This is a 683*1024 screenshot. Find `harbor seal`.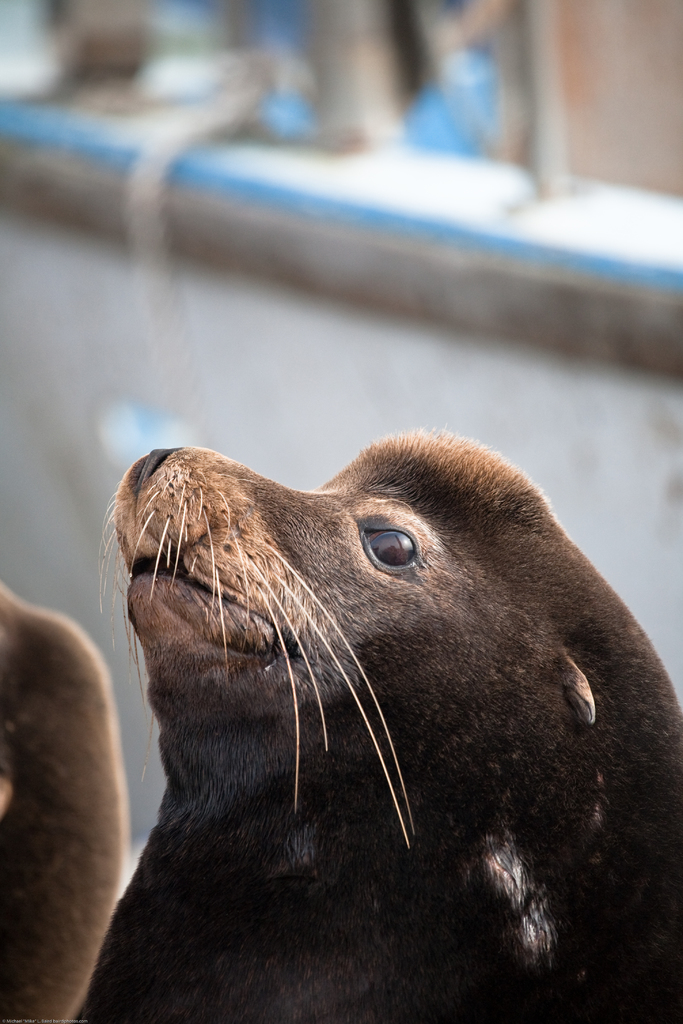
Bounding box: rect(151, 432, 630, 986).
